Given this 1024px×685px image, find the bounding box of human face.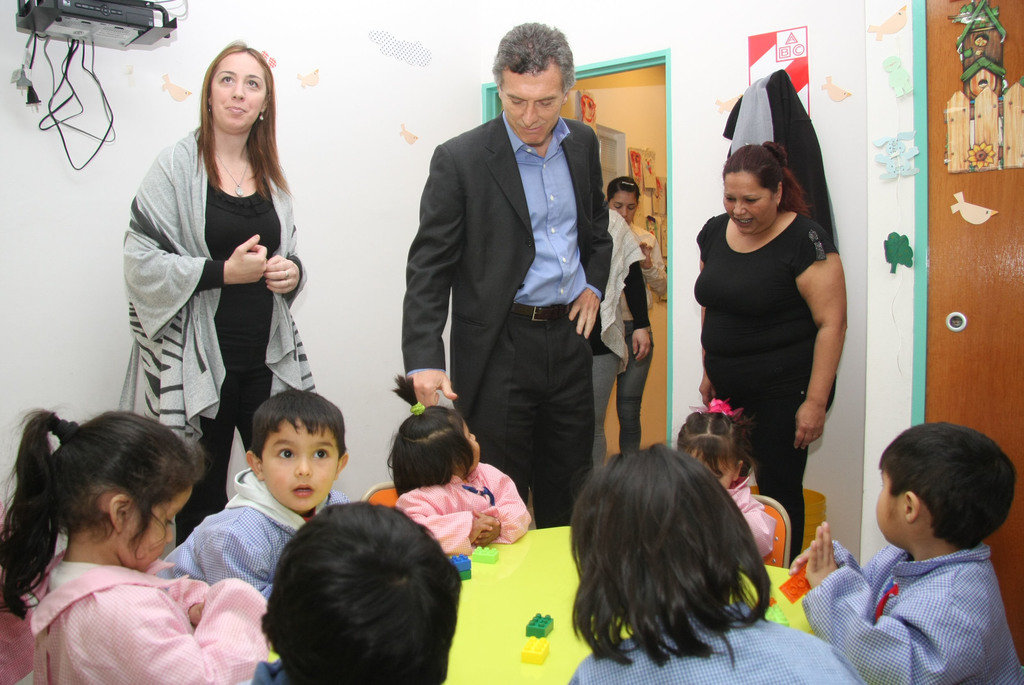
left=726, top=171, right=777, bottom=234.
